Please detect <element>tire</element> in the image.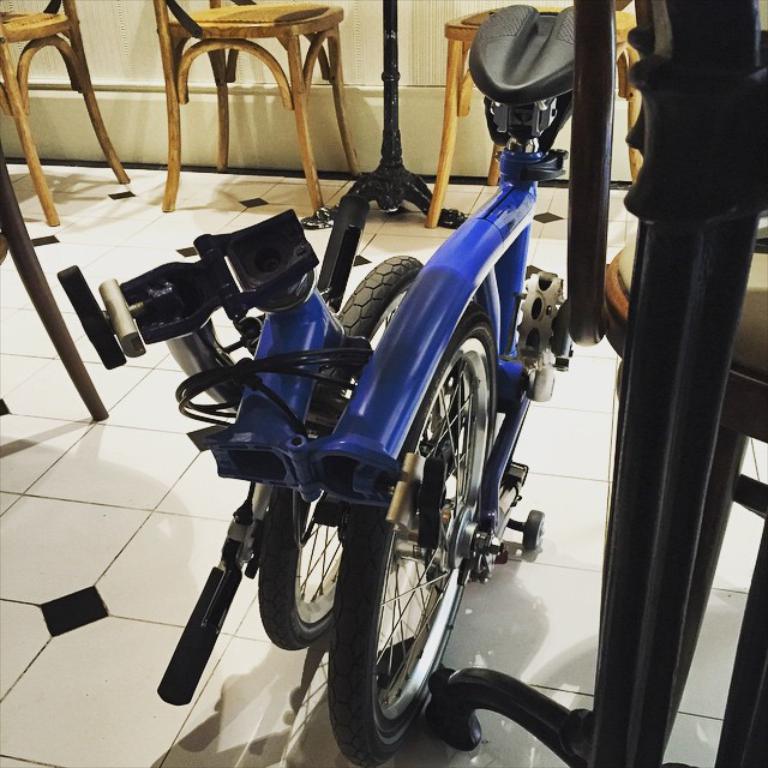
[left=523, top=510, right=546, bottom=550].
